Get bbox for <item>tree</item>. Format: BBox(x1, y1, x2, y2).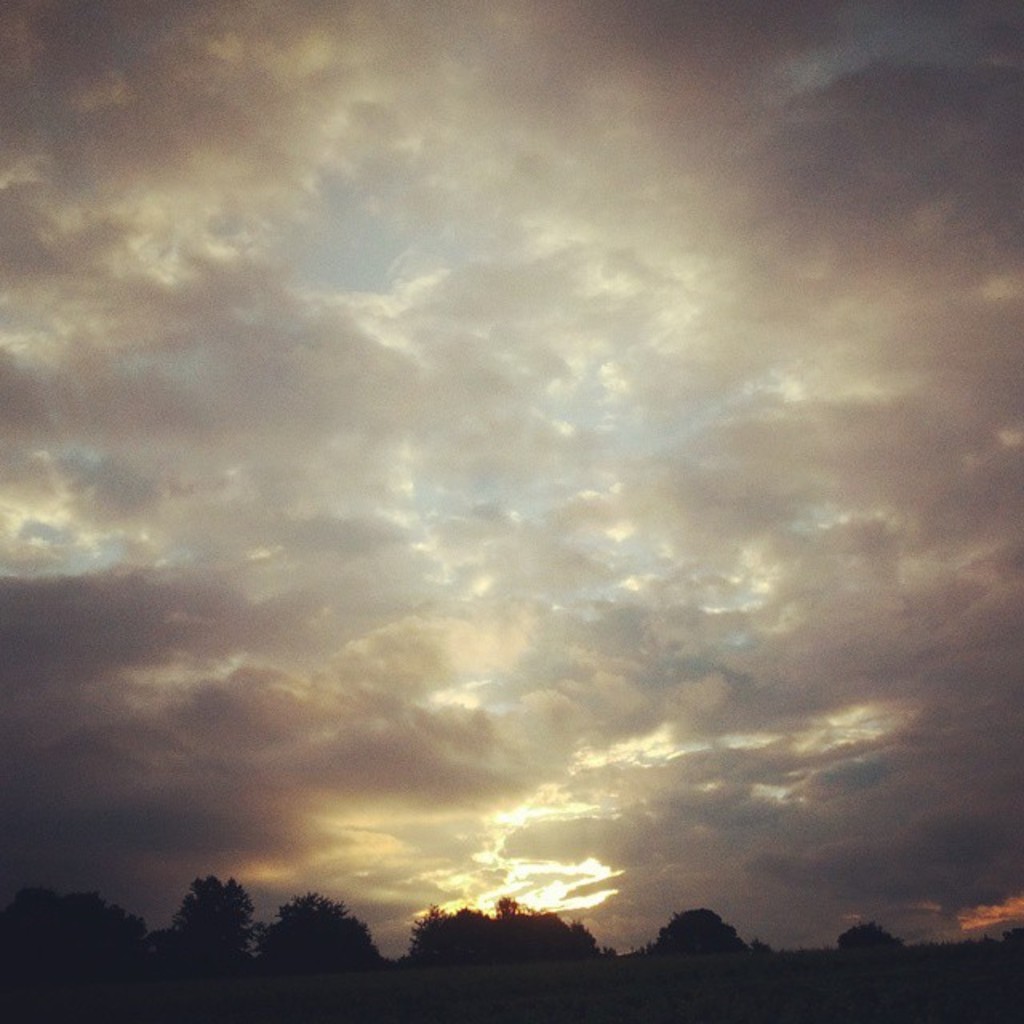
BBox(651, 909, 754, 954).
